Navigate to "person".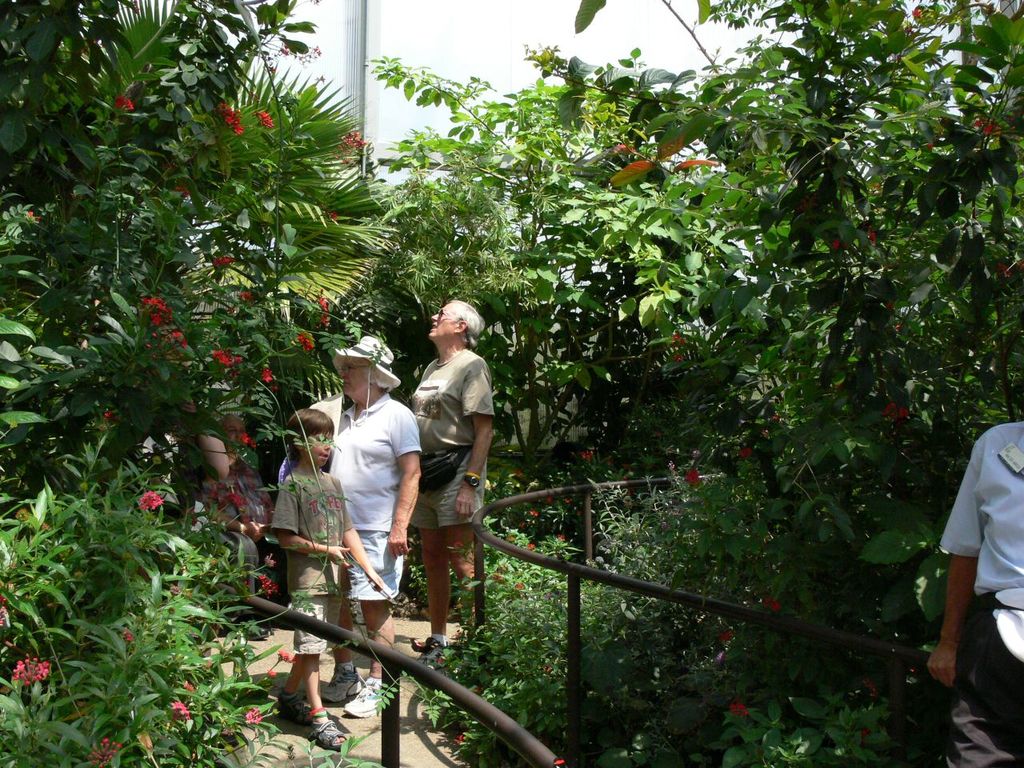
Navigation target: (126, 364, 232, 597).
